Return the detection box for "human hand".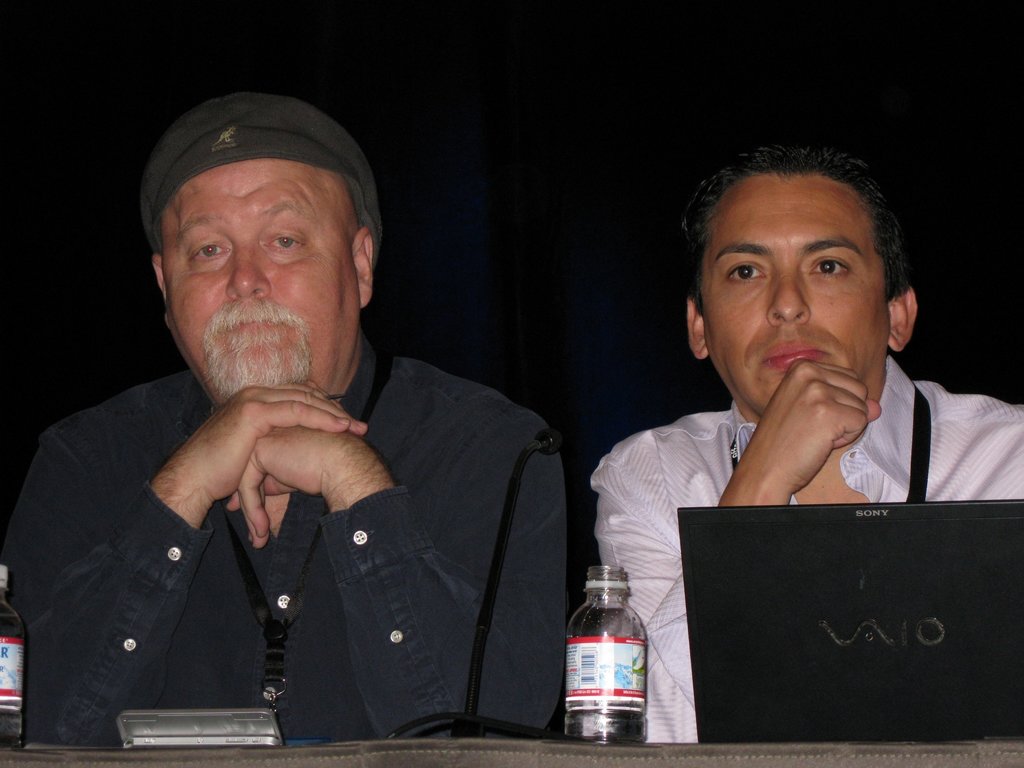
[x1=220, y1=428, x2=371, y2=552].
